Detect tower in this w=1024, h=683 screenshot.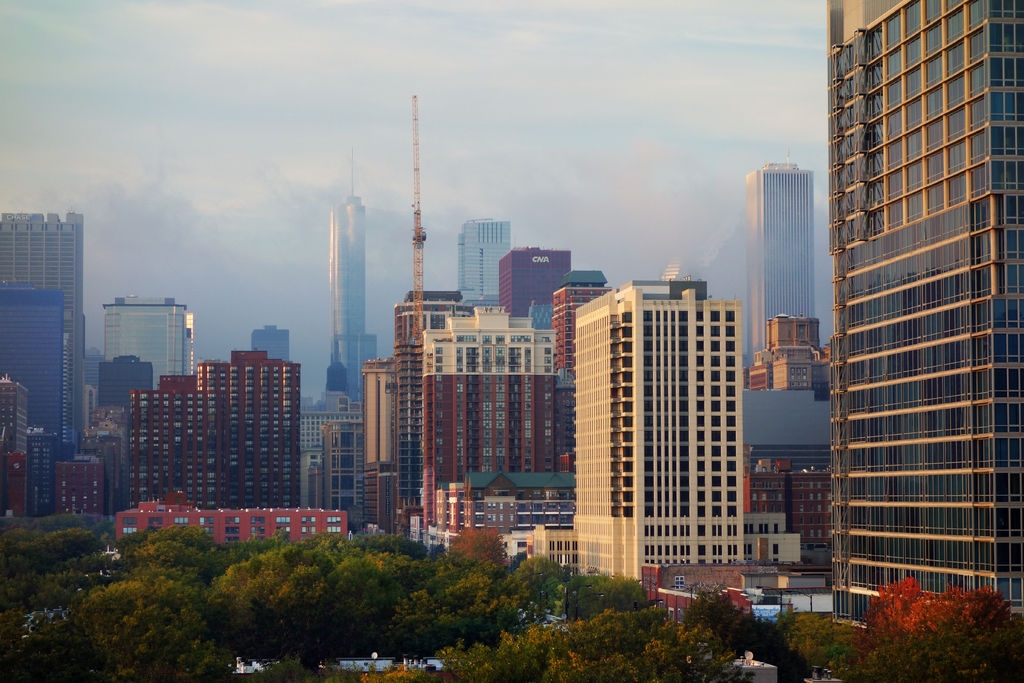
Detection: bbox=(447, 210, 518, 299).
